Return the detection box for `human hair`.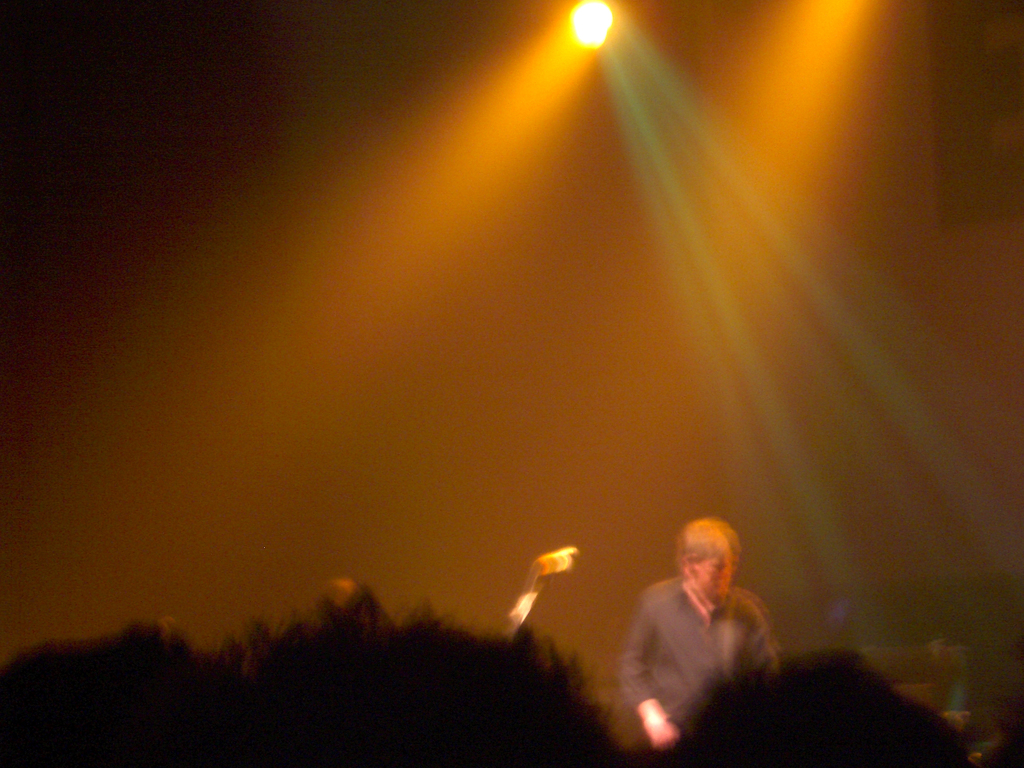
crop(675, 518, 742, 566).
